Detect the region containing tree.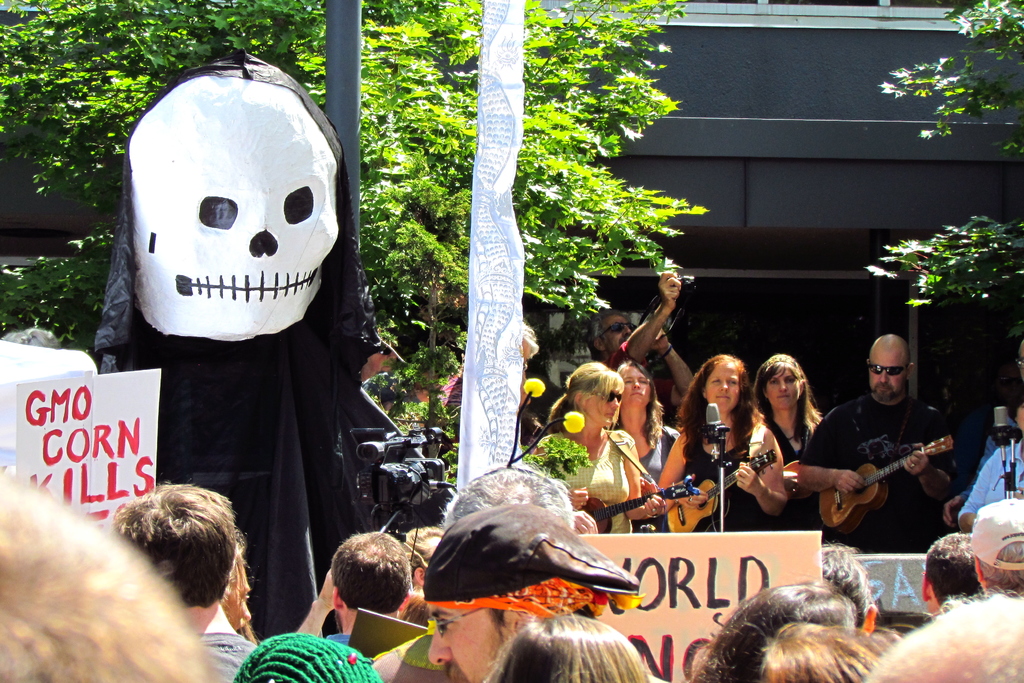
865 0 1023 345.
